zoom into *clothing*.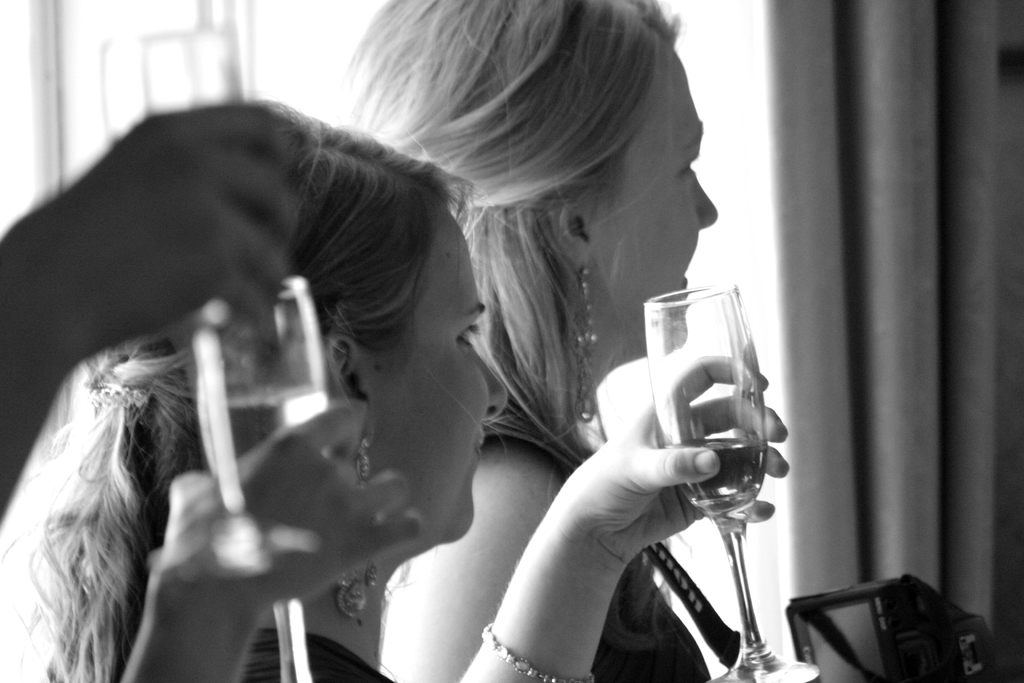
Zoom target: 479:377:728:682.
